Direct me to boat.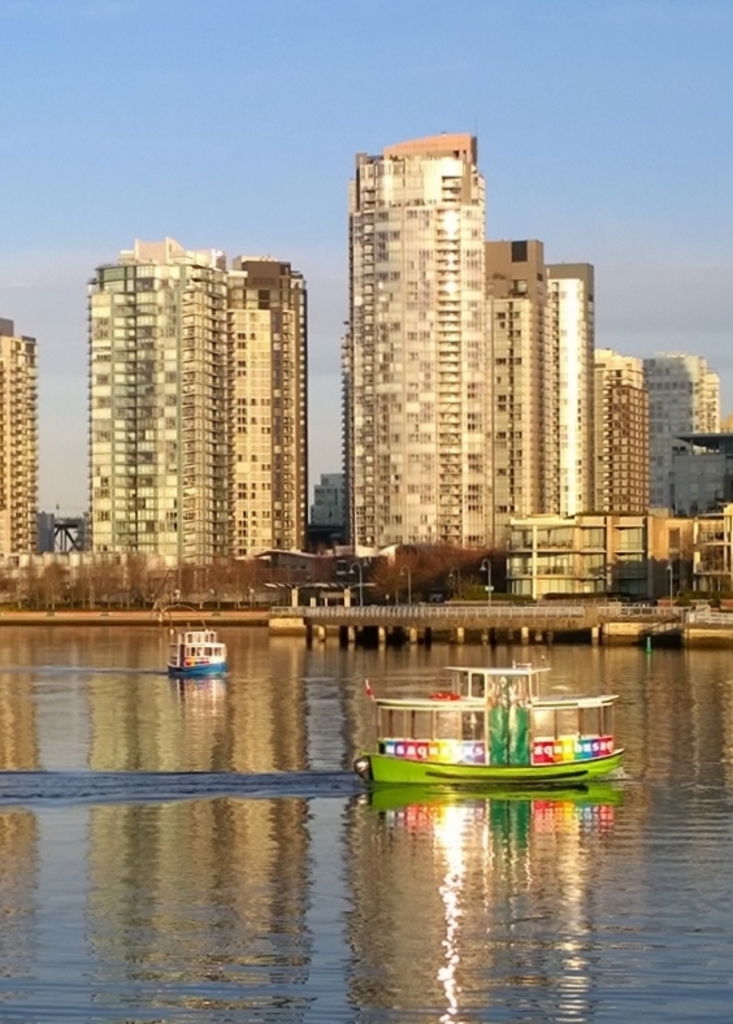
Direction: detection(159, 624, 235, 690).
